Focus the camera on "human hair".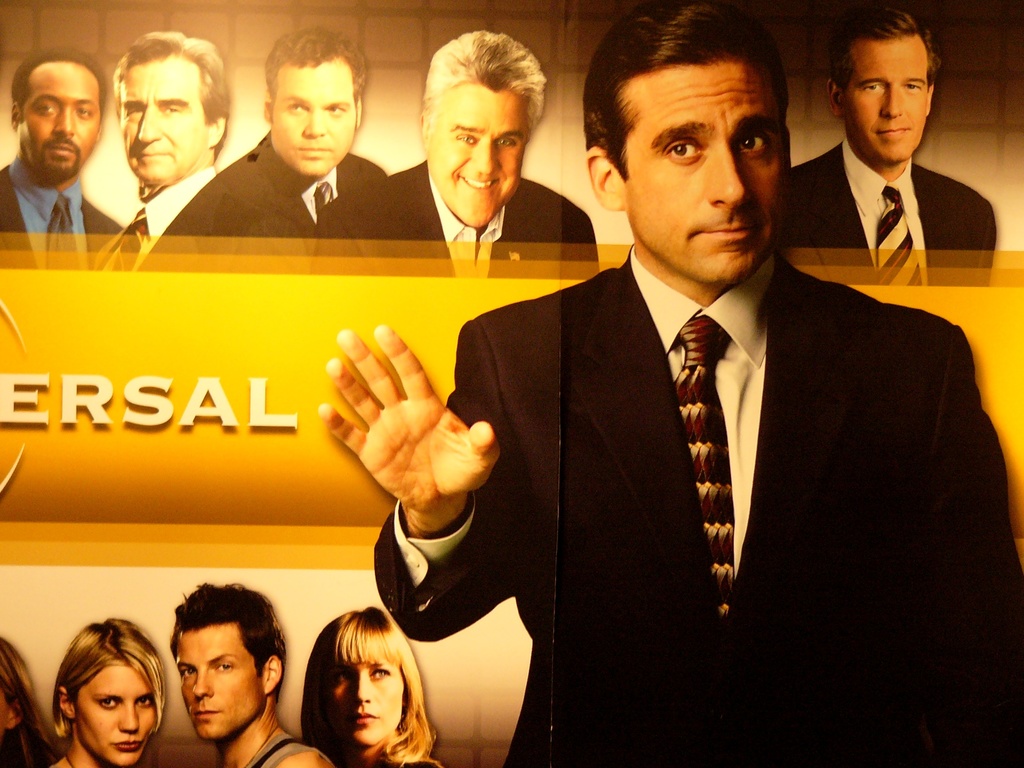
Focus region: locate(168, 579, 289, 706).
